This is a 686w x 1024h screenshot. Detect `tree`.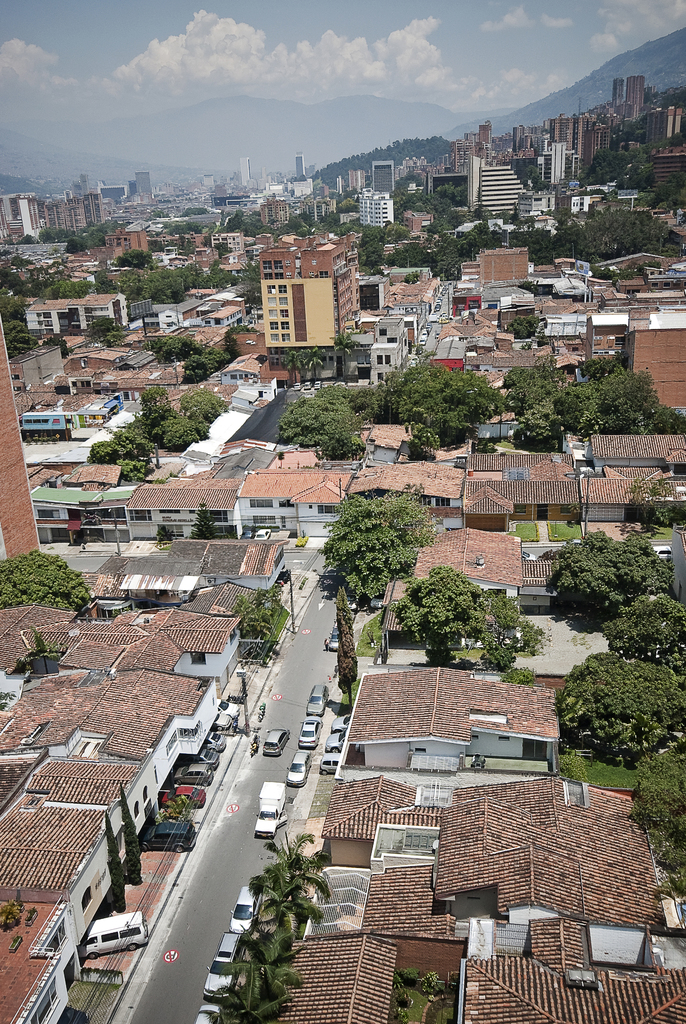
500/378/555/417.
